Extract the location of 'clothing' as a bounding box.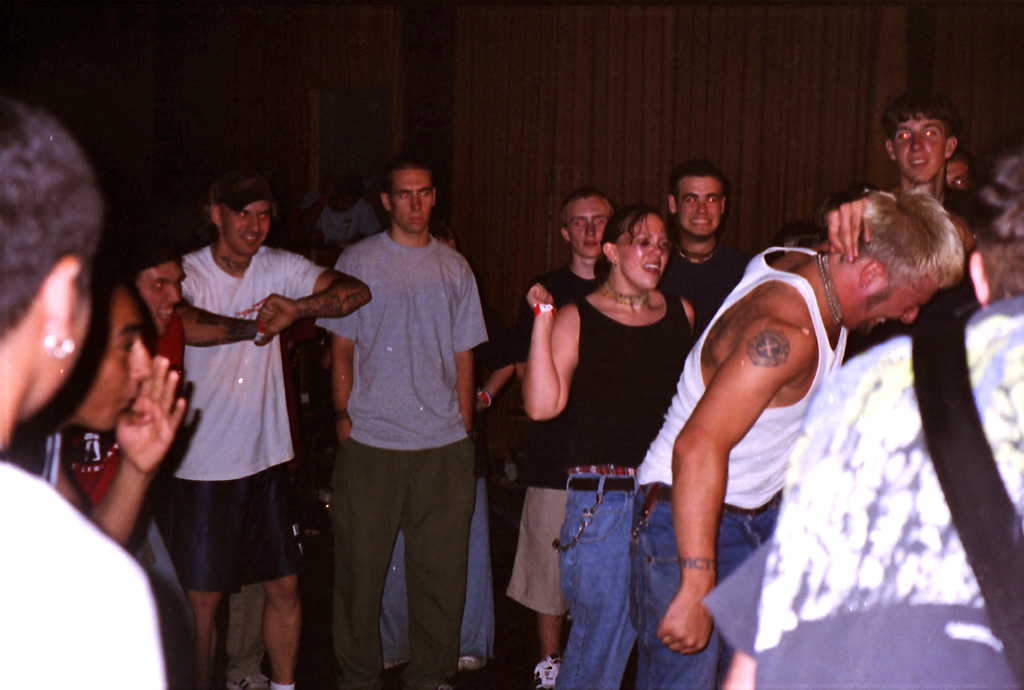
bbox=[561, 290, 698, 689].
